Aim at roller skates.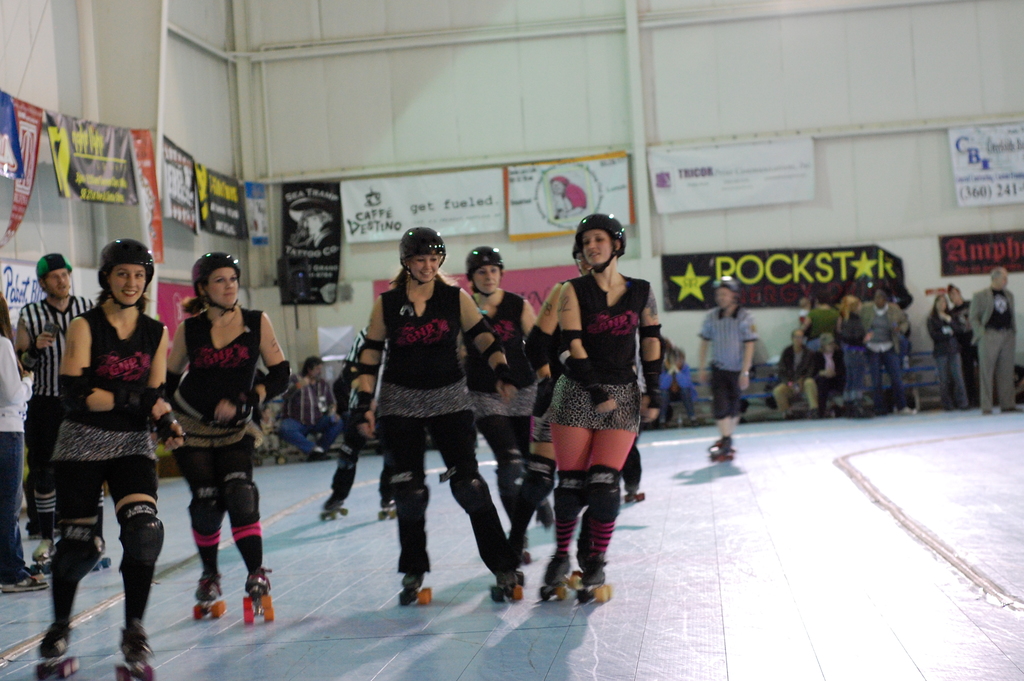
Aimed at [x1=622, y1=482, x2=643, y2=509].
